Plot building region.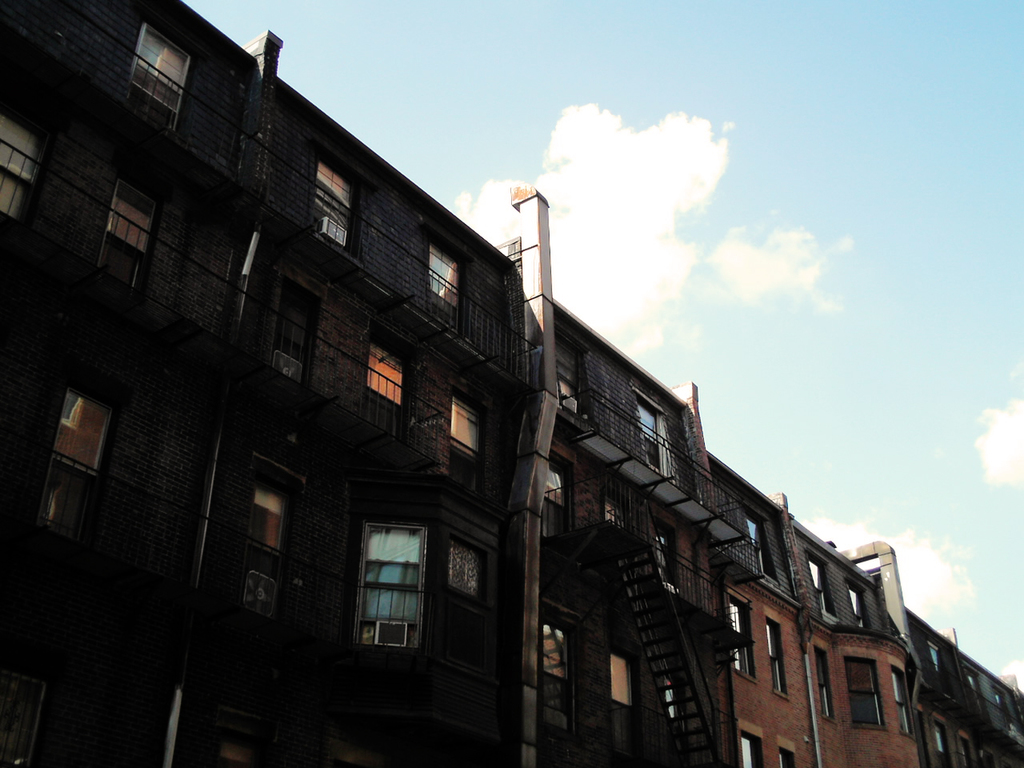
Plotted at <bbox>900, 606, 1023, 767</bbox>.
